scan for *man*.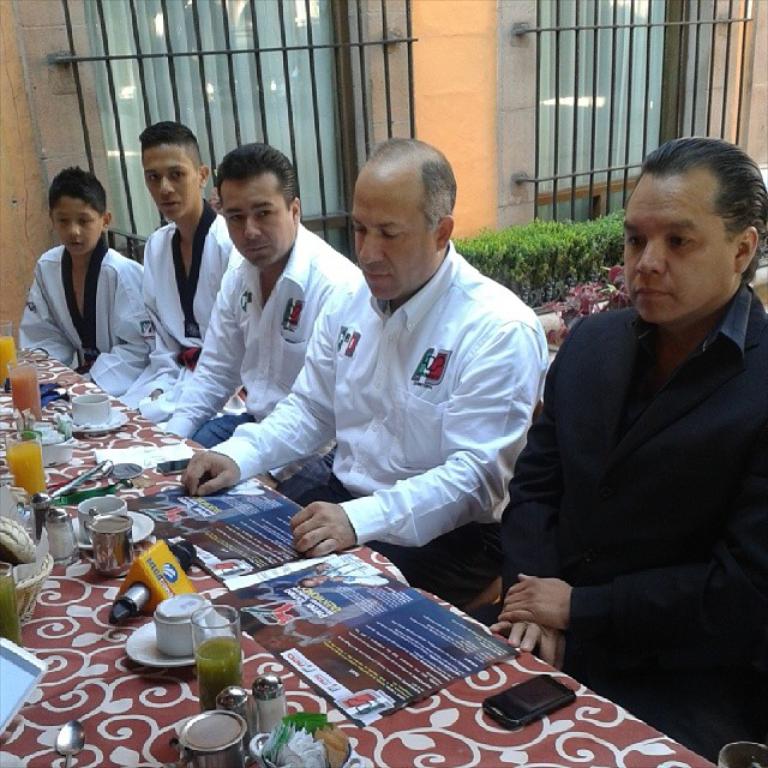
Scan result: l=174, t=132, r=554, b=611.
